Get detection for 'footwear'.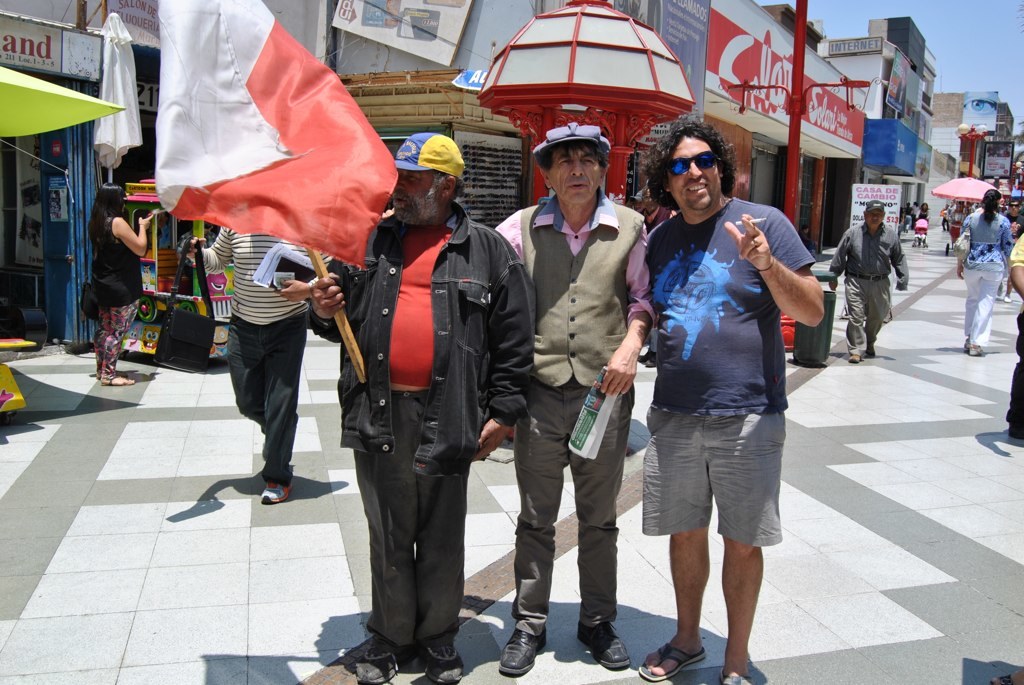
Detection: [94, 374, 140, 385].
